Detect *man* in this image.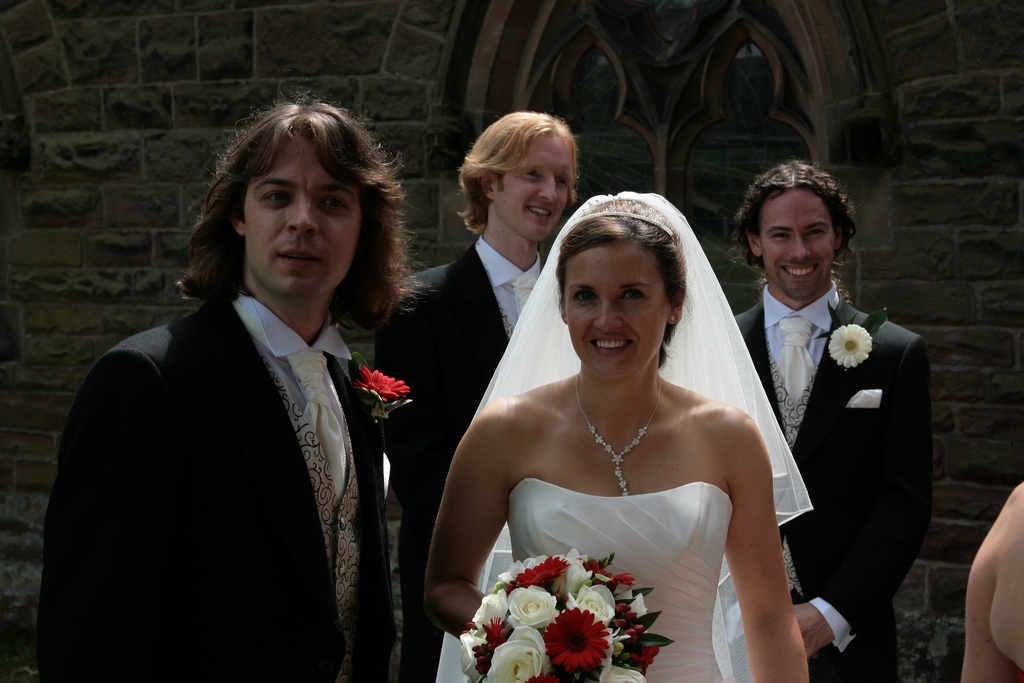
Detection: {"left": 379, "top": 110, "right": 588, "bottom": 682}.
